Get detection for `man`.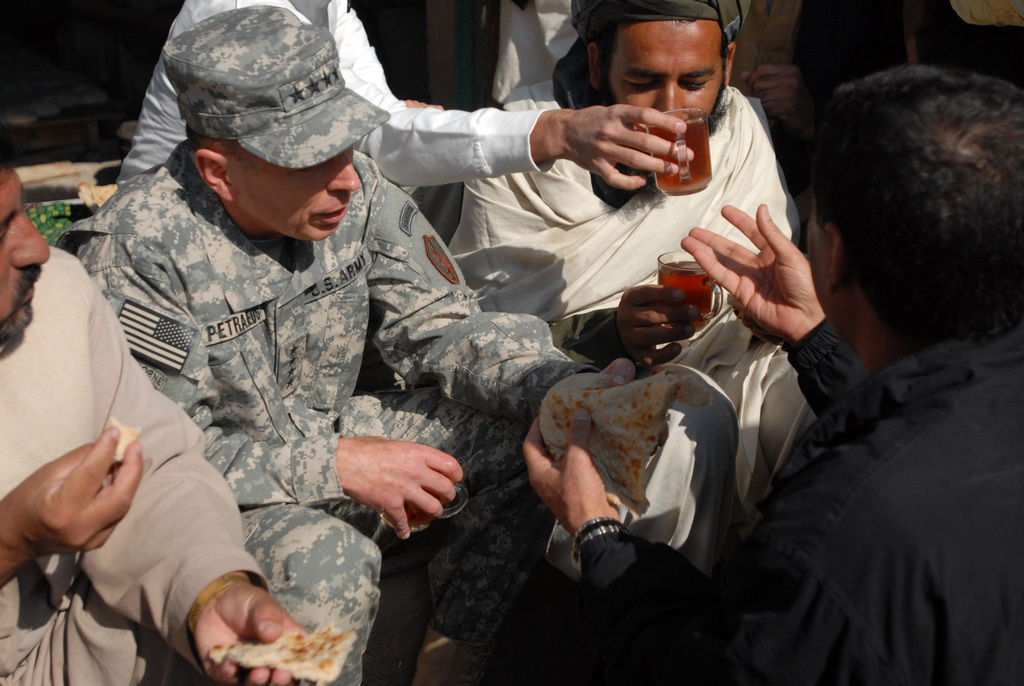
Detection: x1=446 y1=0 x2=808 y2=558.
